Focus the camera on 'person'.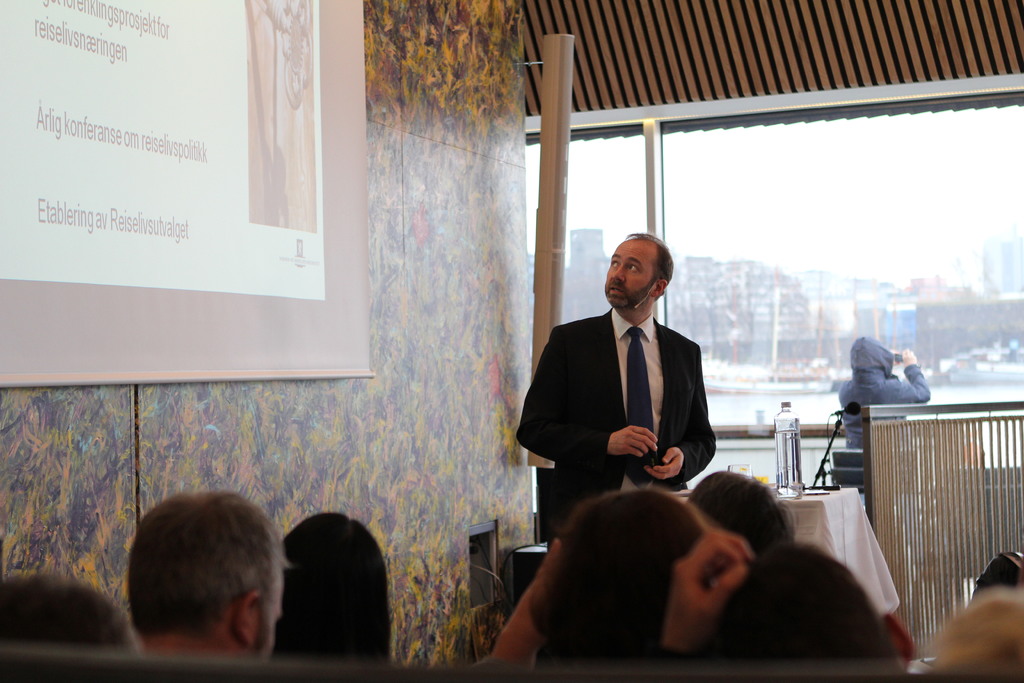
Focus region: l=532, t=226, r=732, b=533.
